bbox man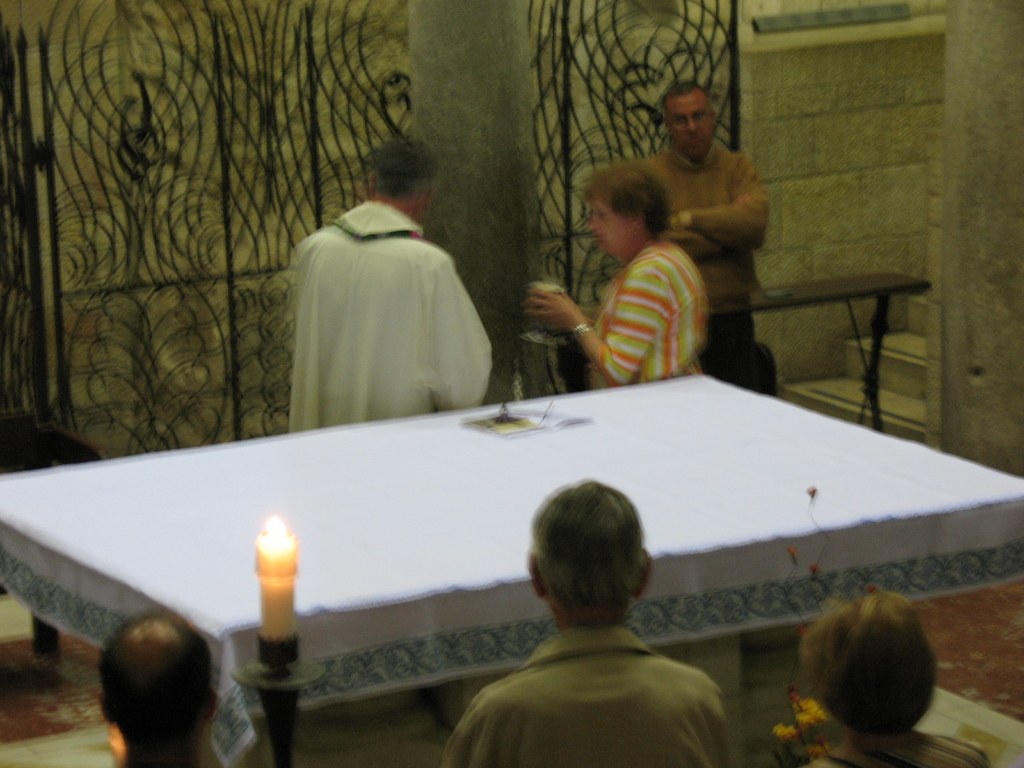
Rect(433, 495, 771, 756)
